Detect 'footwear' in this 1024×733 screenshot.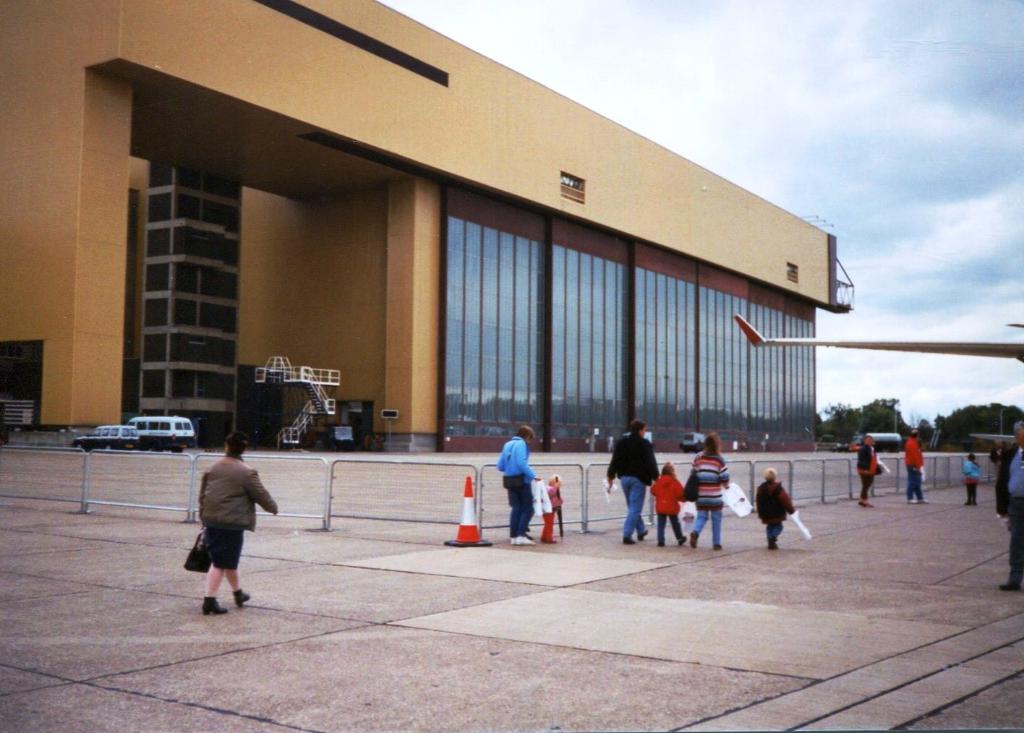
Detection: x1=540 y1=536 x2=556 y2=545.
